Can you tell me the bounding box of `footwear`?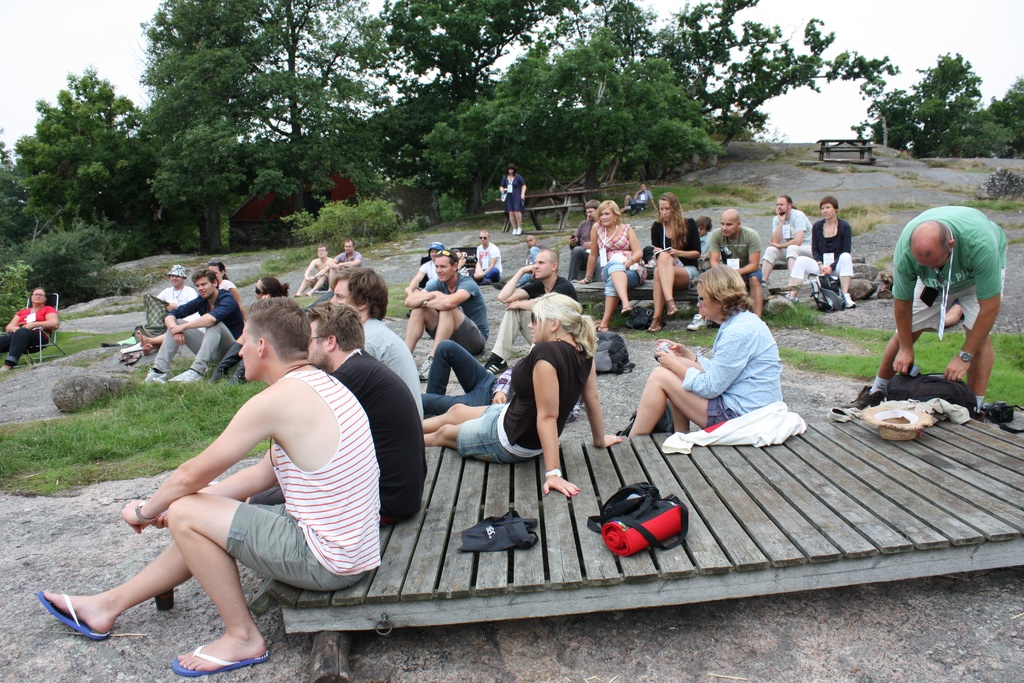
l=125, t=352, r=142, b=366.
